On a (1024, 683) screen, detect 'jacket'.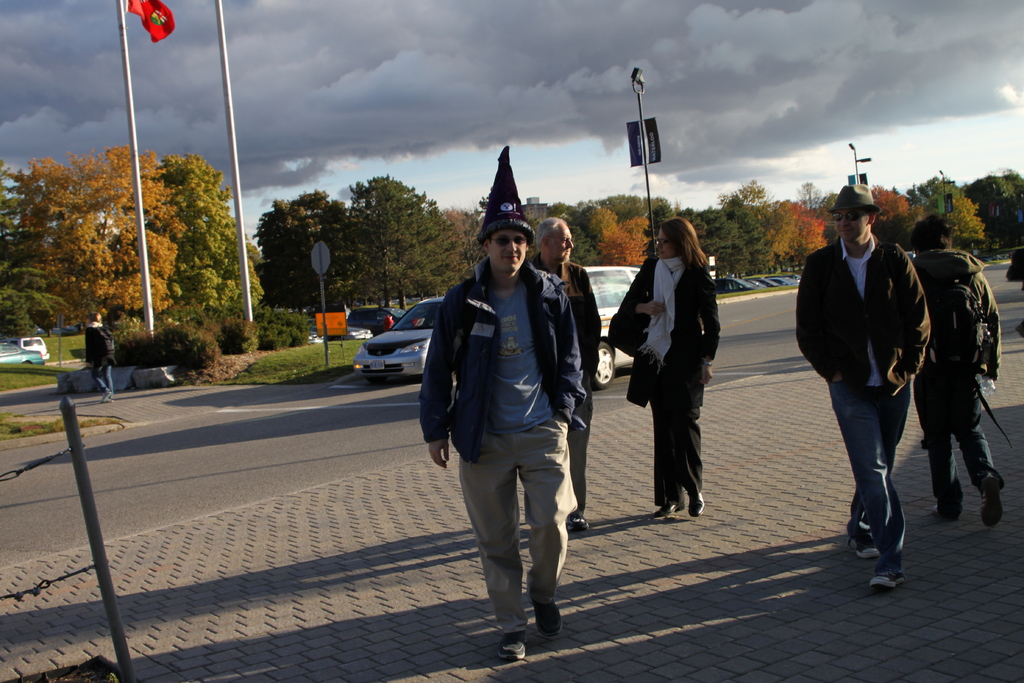
(619,251,725,404).
